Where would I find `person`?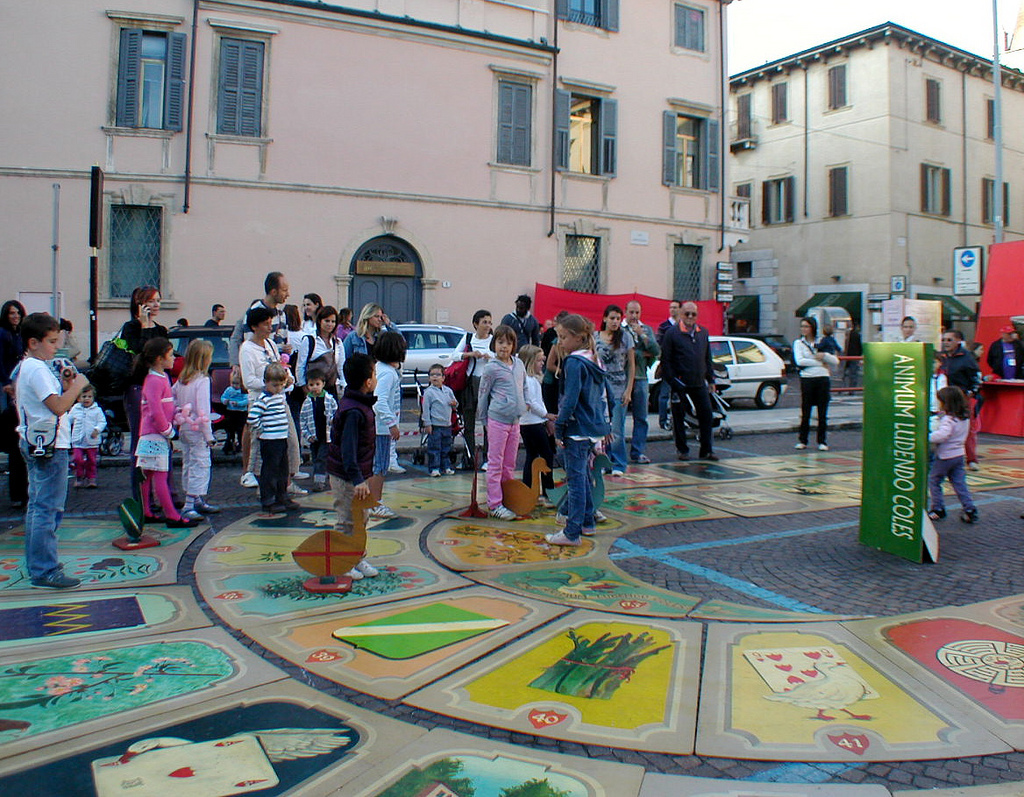
At bbox=(201, 298, 227, 340).
